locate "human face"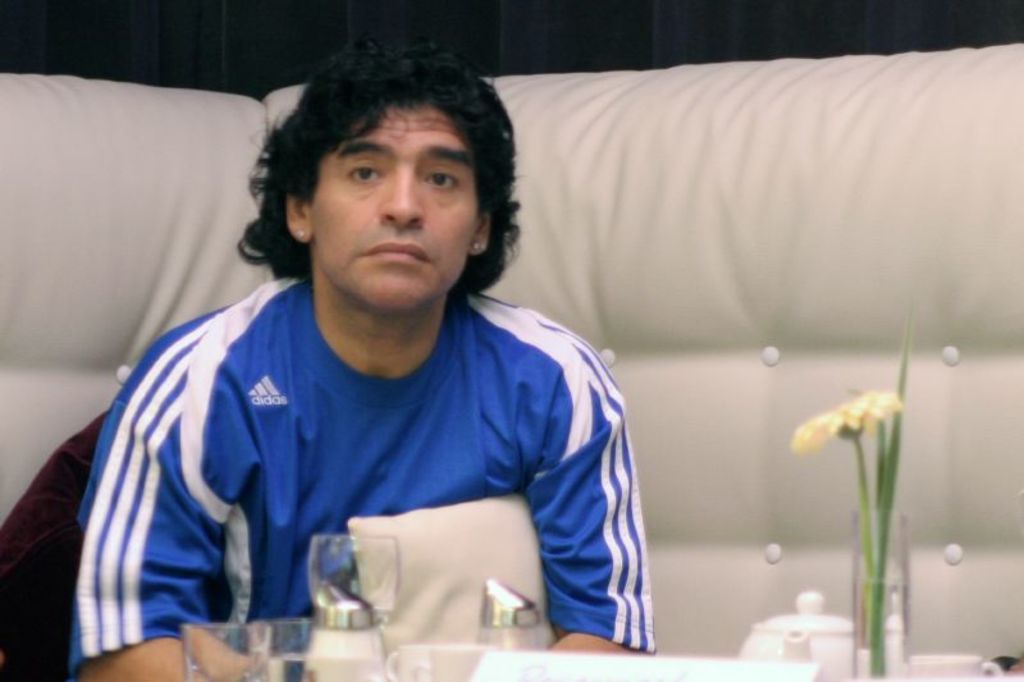
bbox=(311, 102, 481, 311)
